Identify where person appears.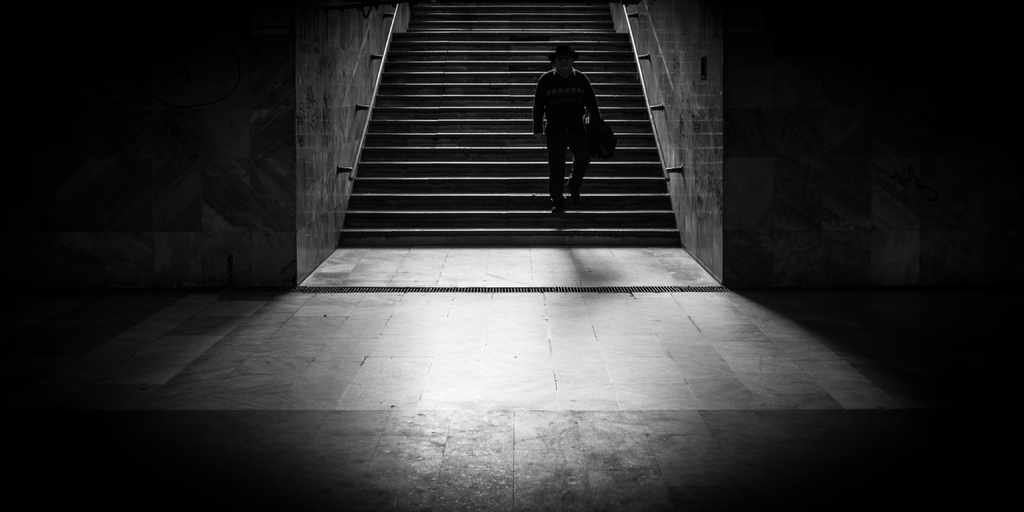
Appears at {"x1": 535, "y1": 39, "x2": 614, "y2": 214}.
